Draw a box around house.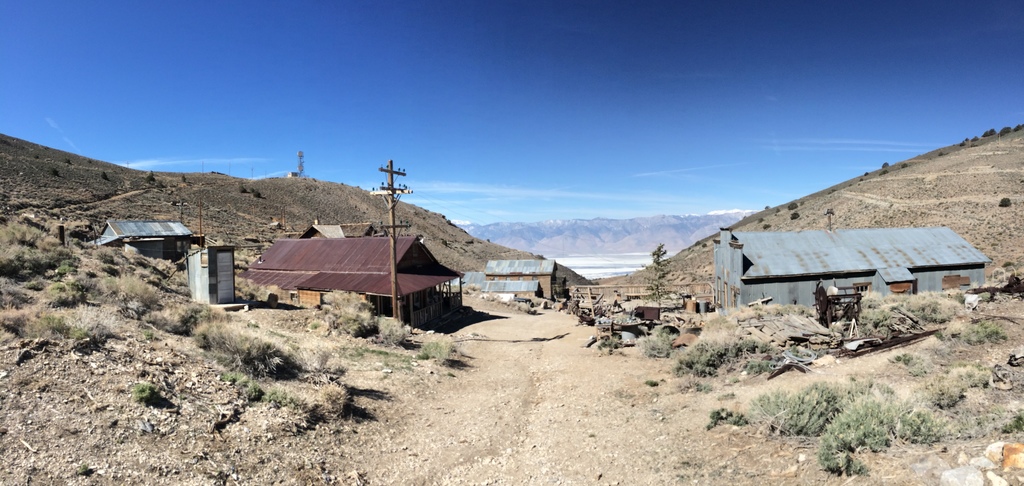
<region>89, 210, 200, 263</region>.
